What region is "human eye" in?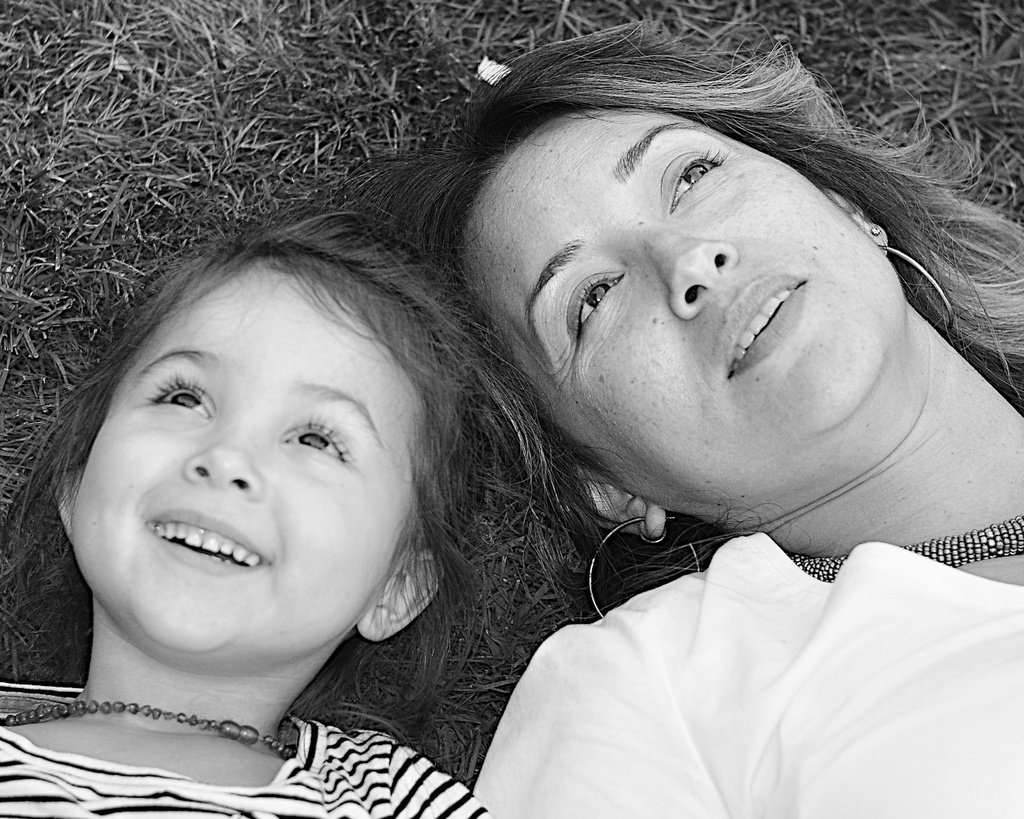
box(561, 266, 620, 367).
